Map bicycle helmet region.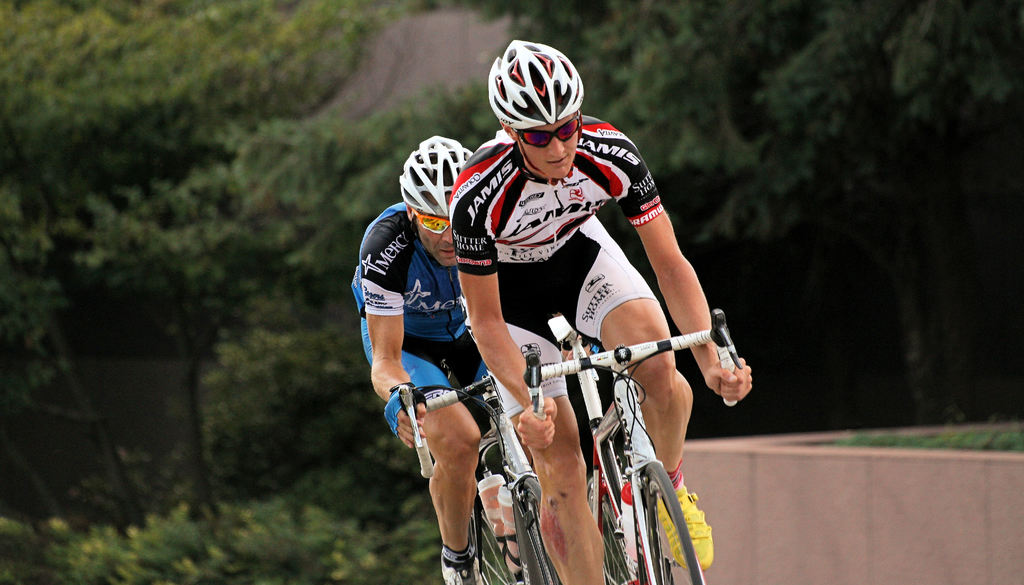
Mapped to box=[397, 129, 471, 221].
